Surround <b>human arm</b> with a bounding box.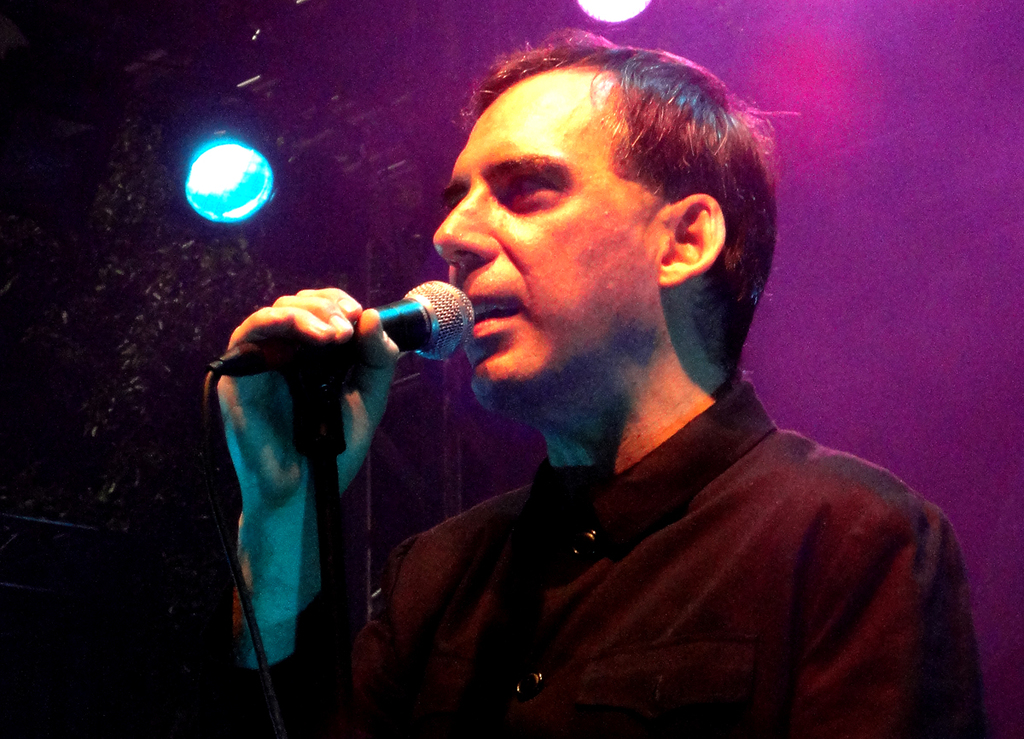
<box>171,237,455,686</box>.
